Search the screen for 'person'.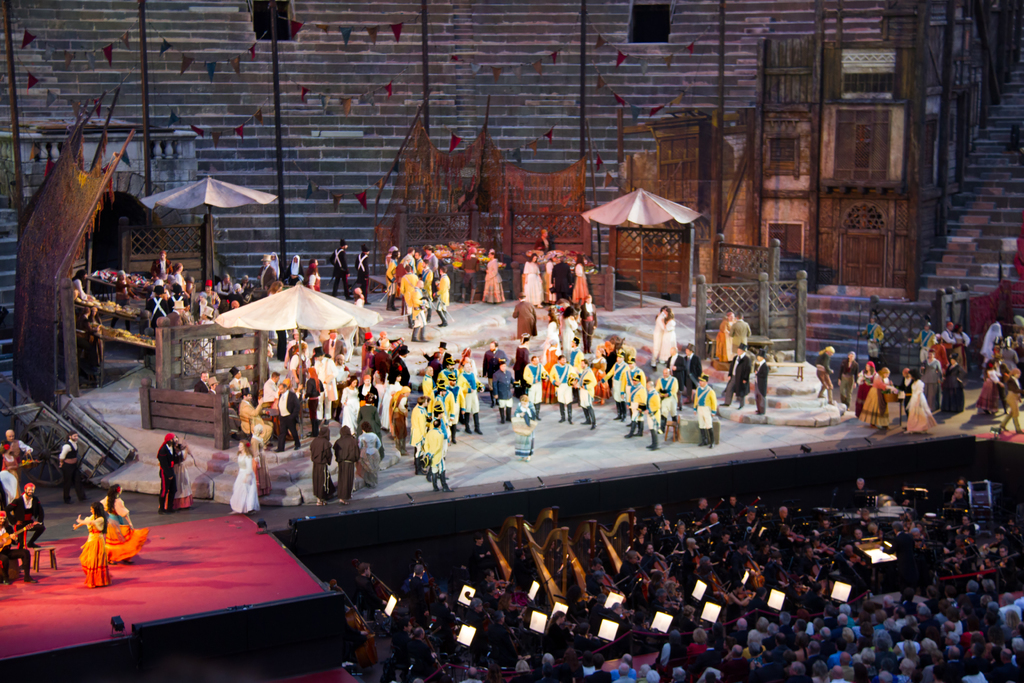
Found at left=2, top=428, right=29, bottom=472.
